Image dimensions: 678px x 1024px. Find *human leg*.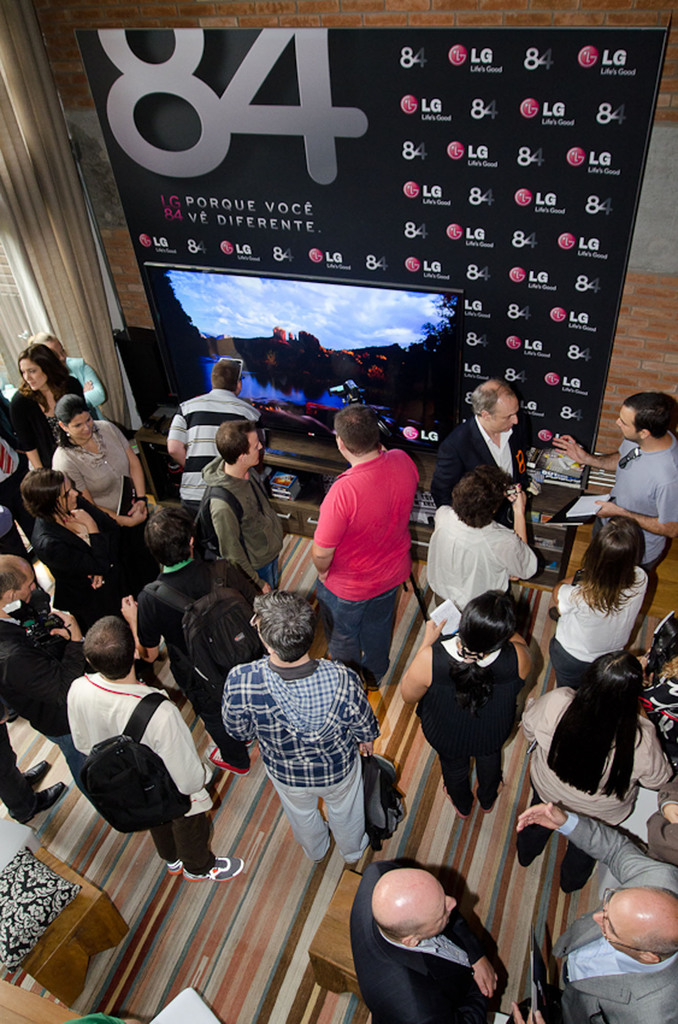
box(565, 834, 595, 895).
